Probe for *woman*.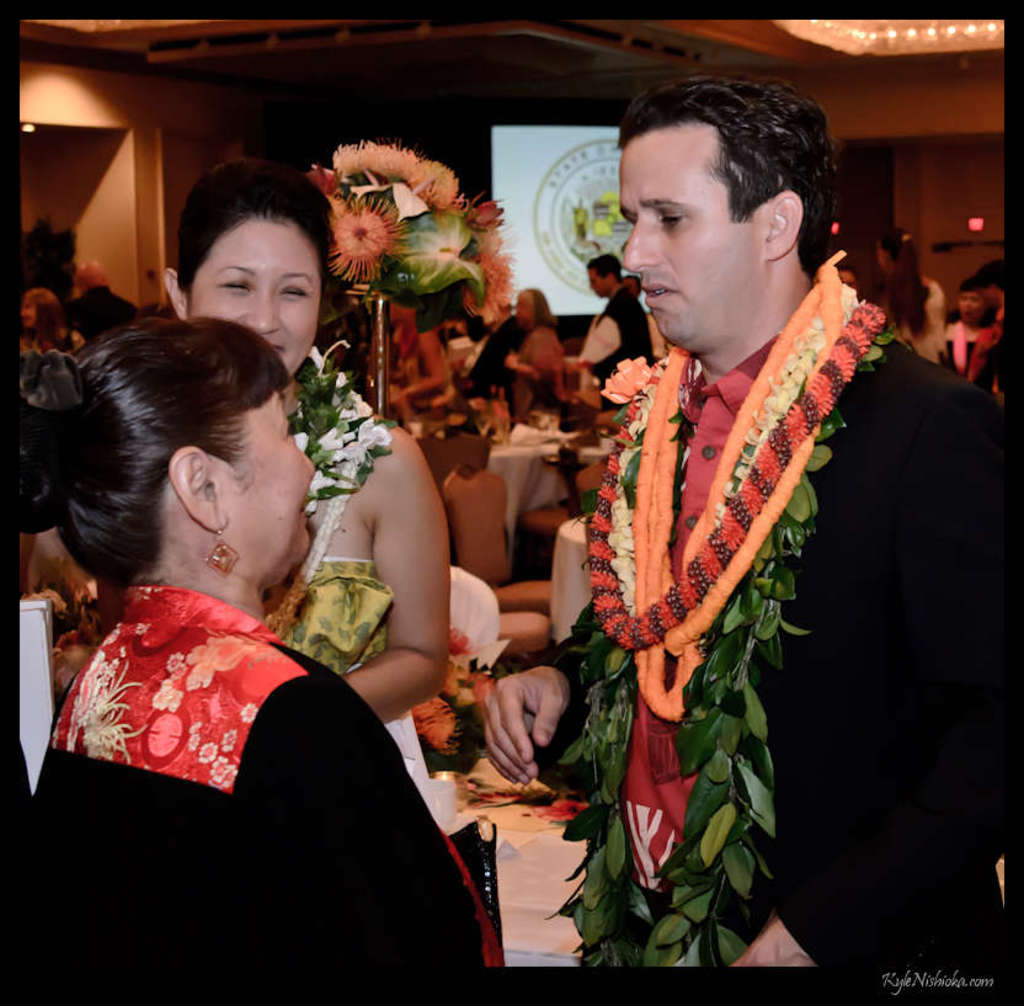
Probe result: box(862, 219, 949, 368).
